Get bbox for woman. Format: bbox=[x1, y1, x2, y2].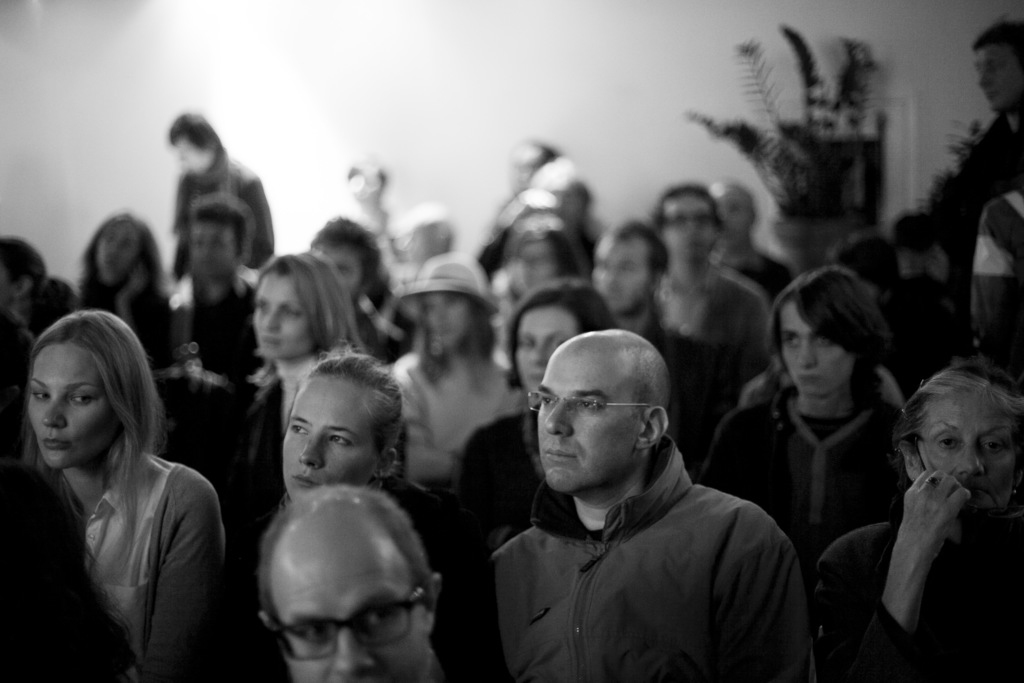
bbox=[7, 303, 233, 682].
